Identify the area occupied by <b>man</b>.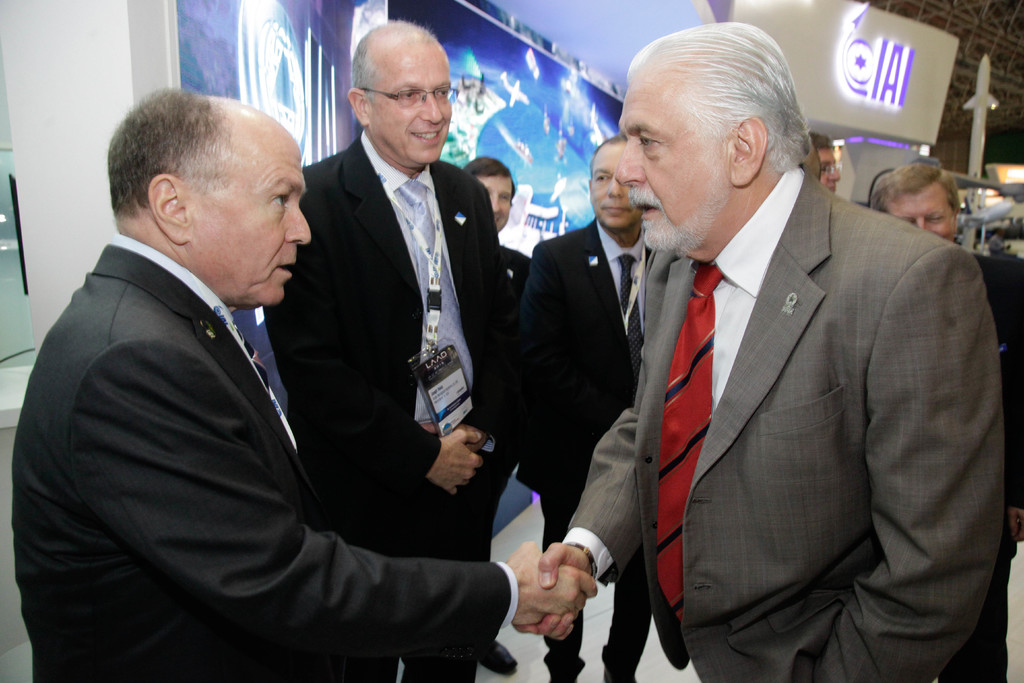
Area: pyautogui.locateOnScreen(808, 131, 841, 197).
